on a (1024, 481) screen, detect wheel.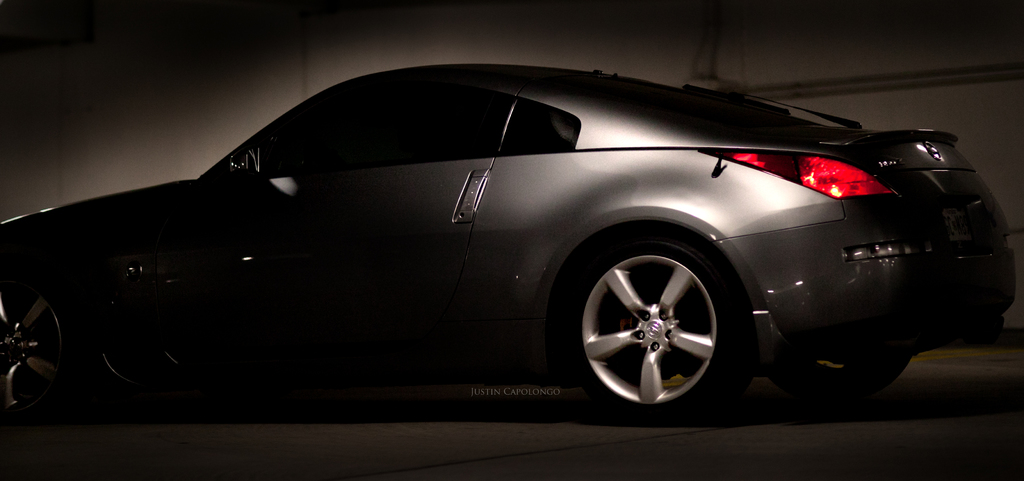
[x1=771, y1=356, x2=913, y2=404].
